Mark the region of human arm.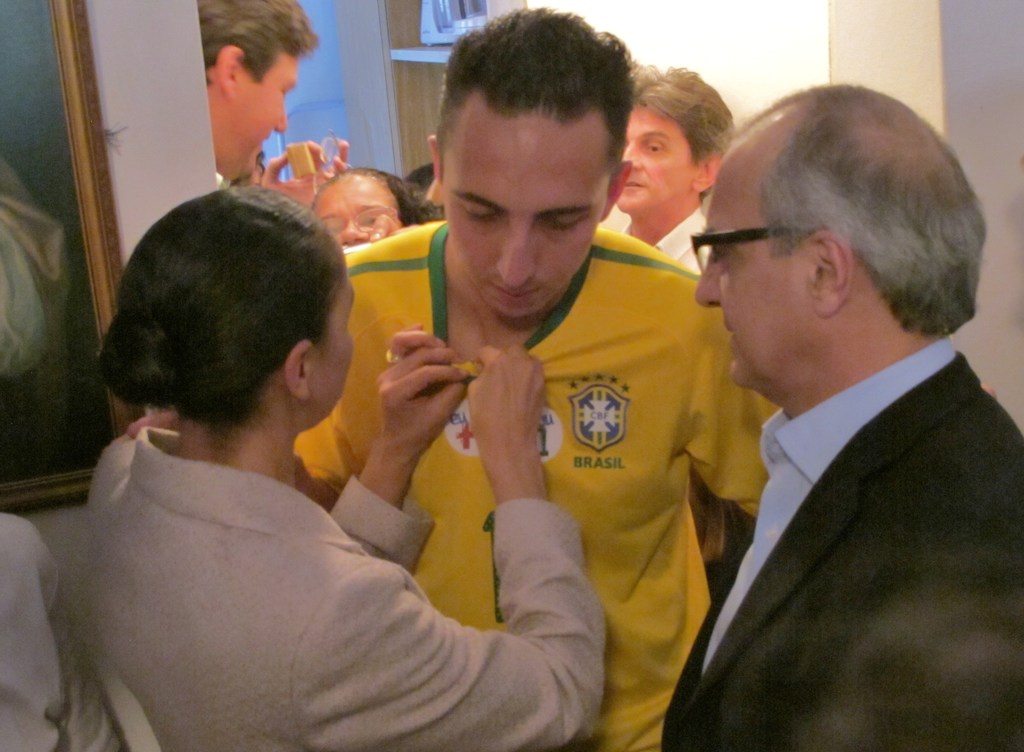
Region: rect(323, 325, 473, 574).
